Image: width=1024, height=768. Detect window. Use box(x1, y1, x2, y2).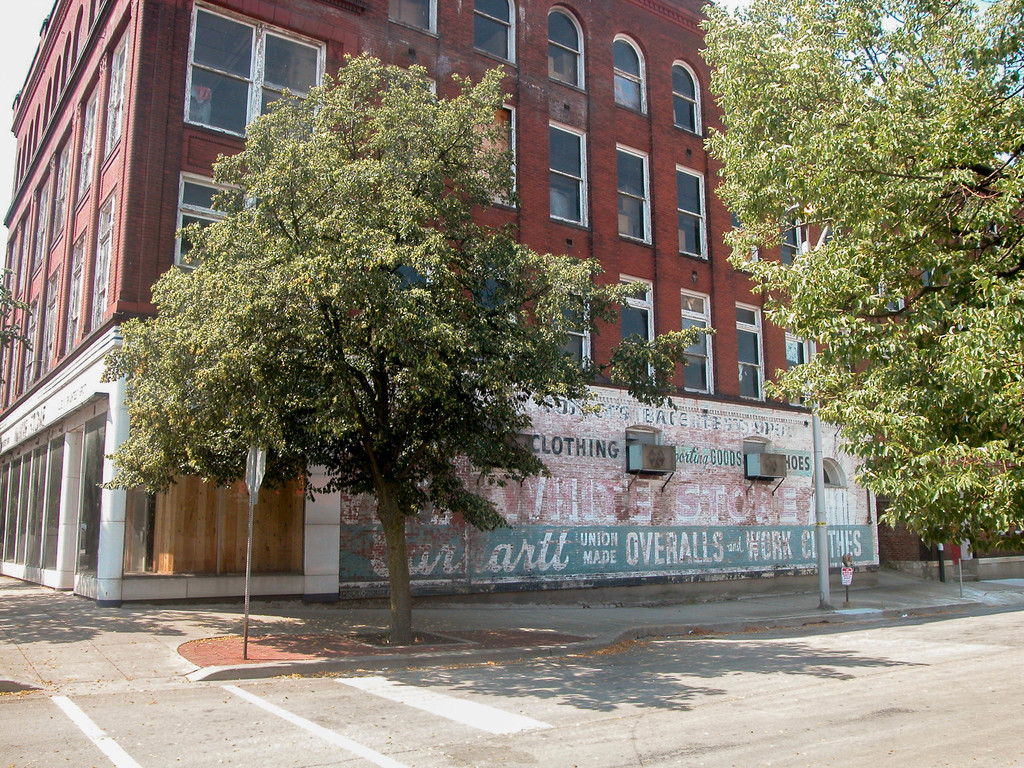
box(554, 116, 588, 225).
